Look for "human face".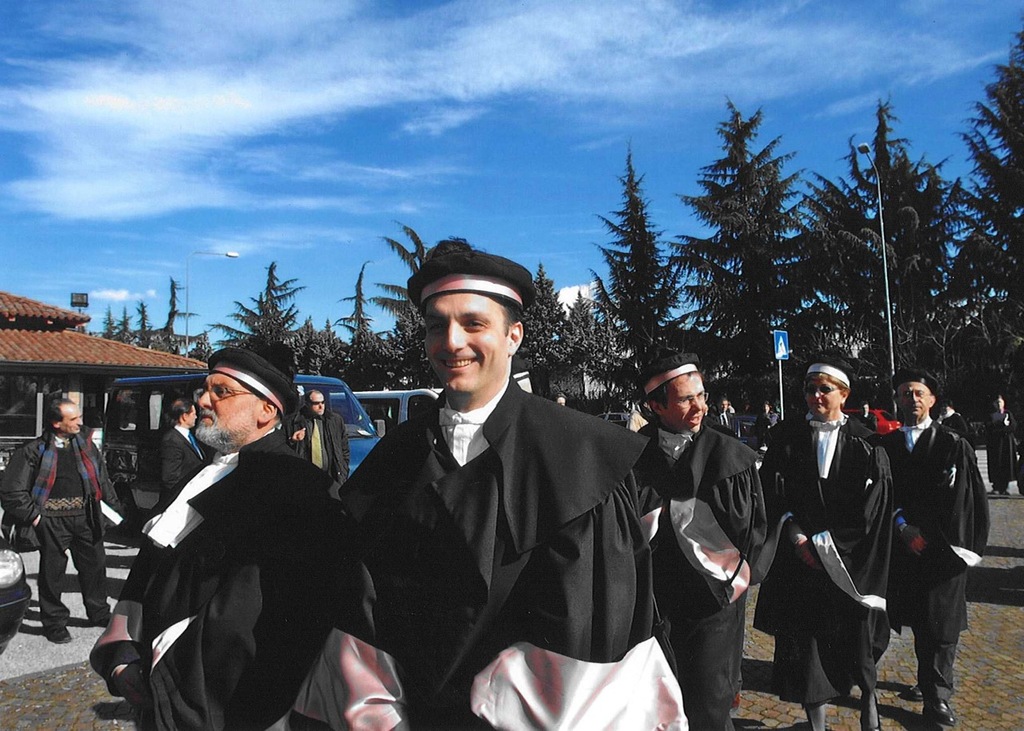
Found: locate(898, 385, 929, 415).
